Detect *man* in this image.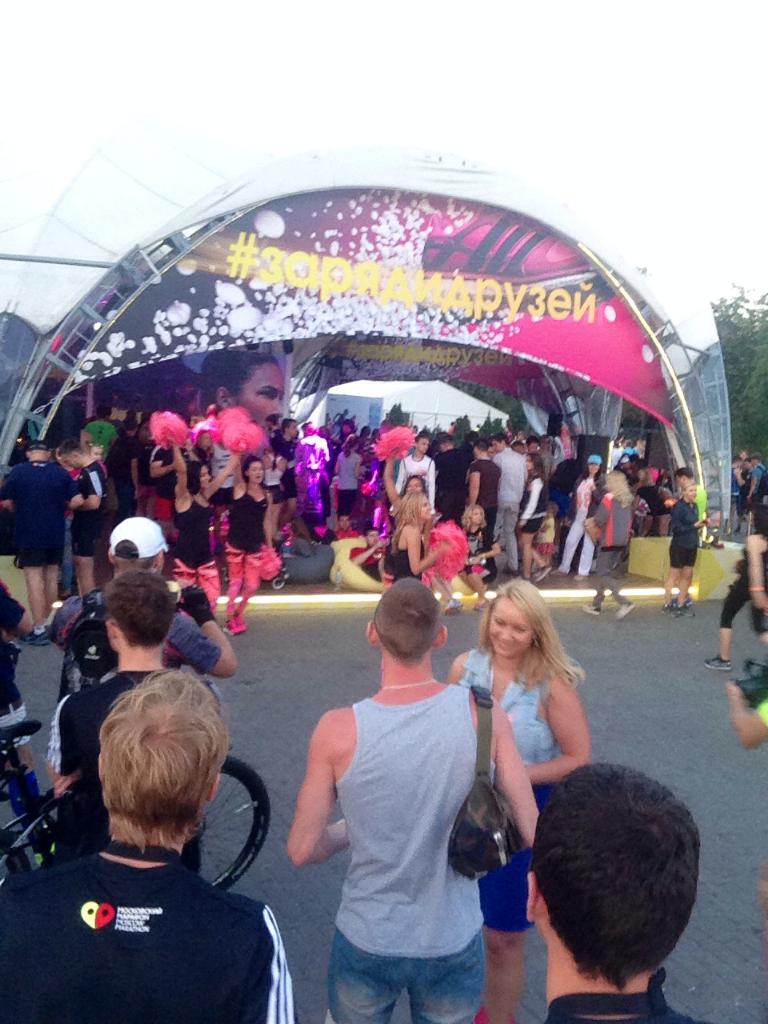
Detection: x1=54 y1=436 x2=107 y2=597.
